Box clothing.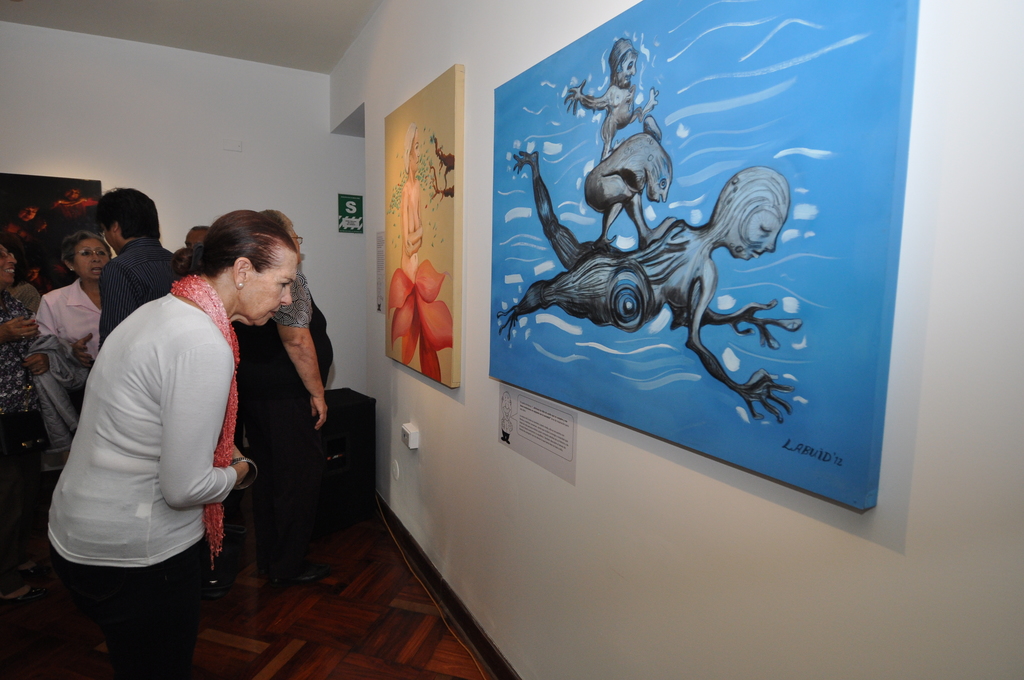
locate(238, 271, 338, 565).
